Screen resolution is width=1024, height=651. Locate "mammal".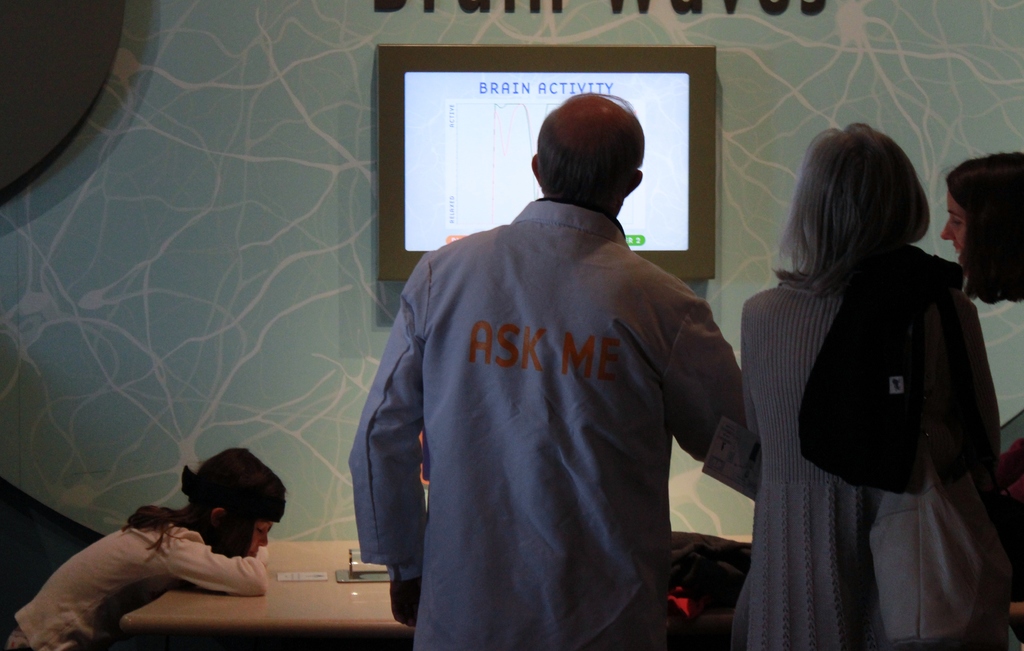
BBox(321, 101, 762, 642).
